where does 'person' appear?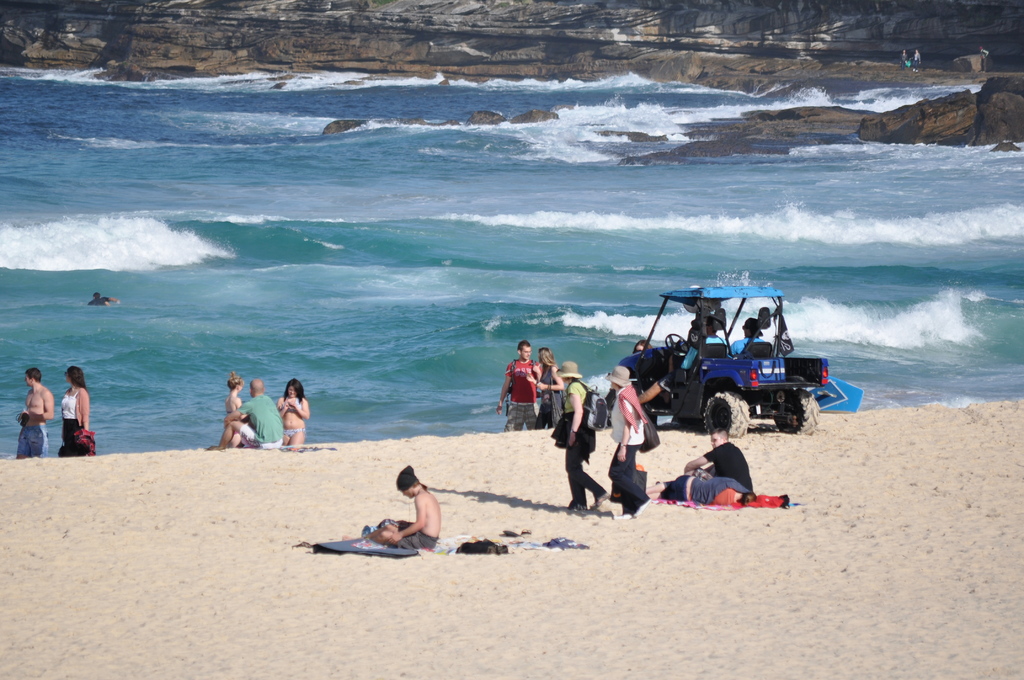
Appears at [604,364,645,515].
